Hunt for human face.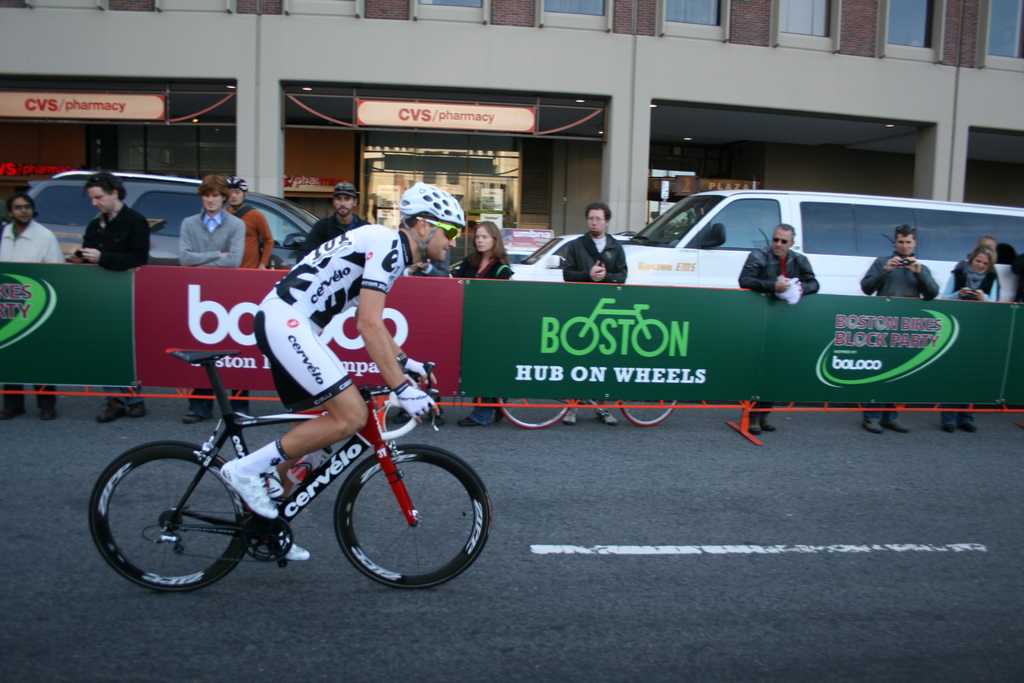
Hunted down at box(476, 225, 492, 251).
